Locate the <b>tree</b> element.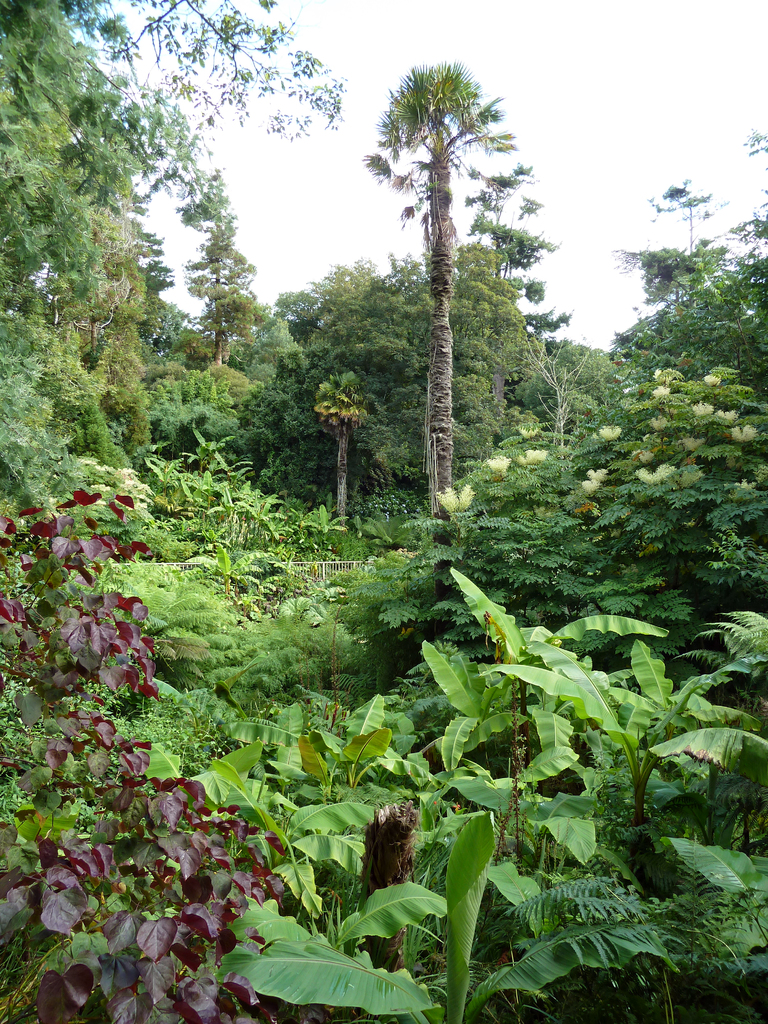
Element bbox: 314:364:370:528.
